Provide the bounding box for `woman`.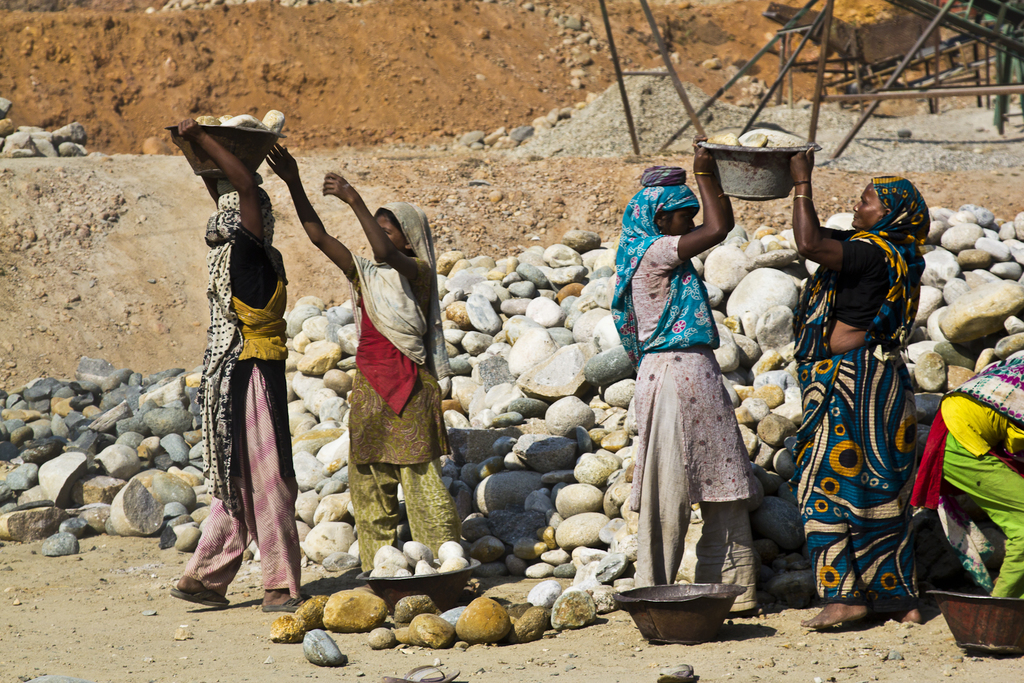
(x1=175, y1=94, x2=323, y2=608).
